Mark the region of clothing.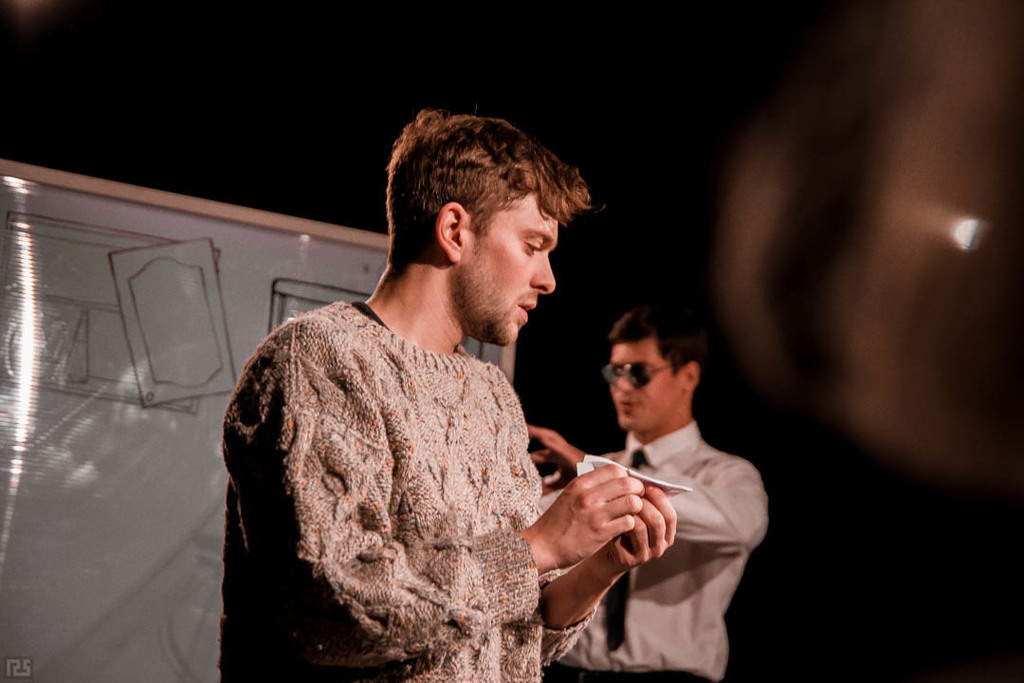
Region: {"x1": 207, "y1": 221, "x2": 606, "y2": 658}.
